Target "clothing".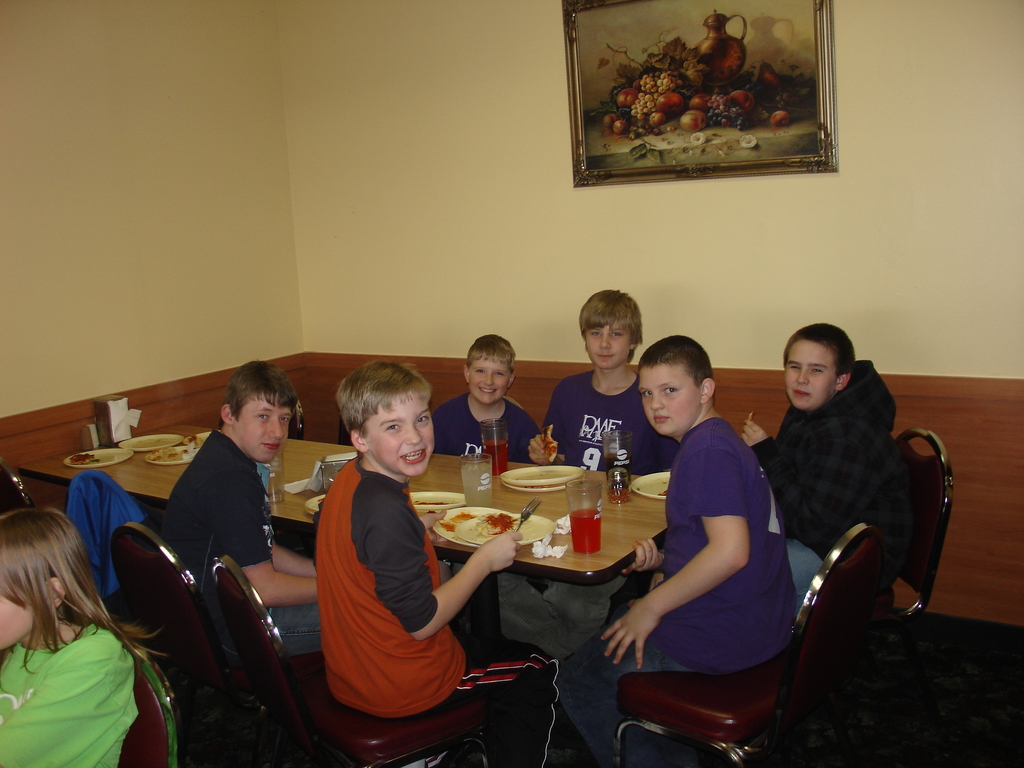
Target region: region(552, 416, 799, 767).
